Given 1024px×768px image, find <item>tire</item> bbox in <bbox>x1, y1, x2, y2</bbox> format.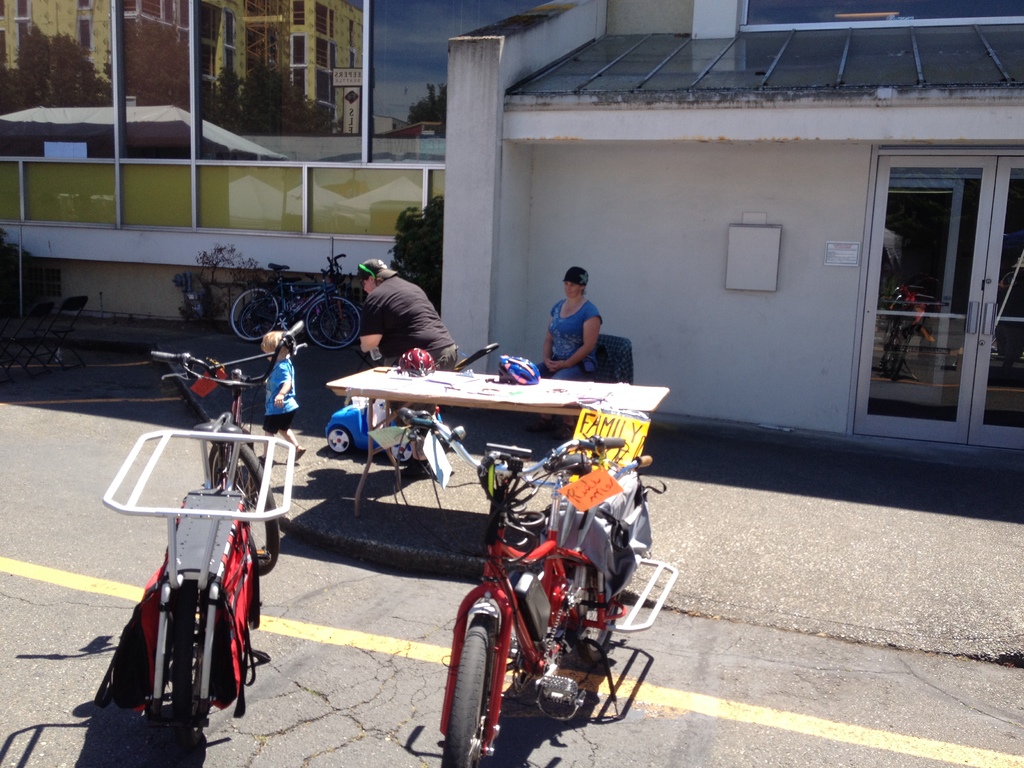
<bbox>240, 294, 284, 347</bbox>.
